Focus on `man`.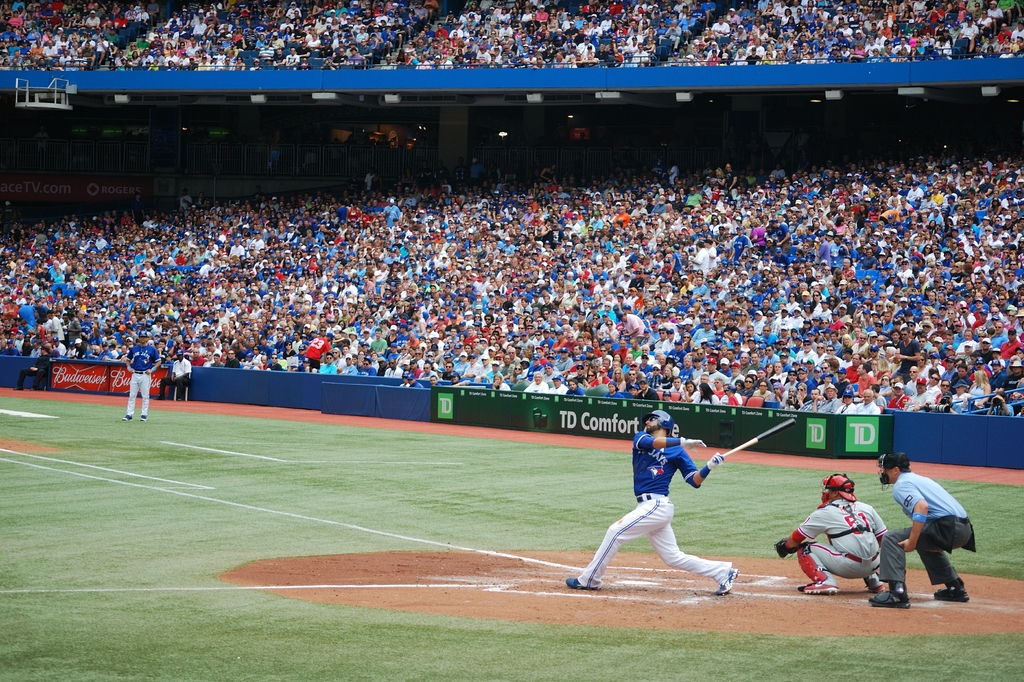
Focused at BBox(426, 248, 439, 272).
